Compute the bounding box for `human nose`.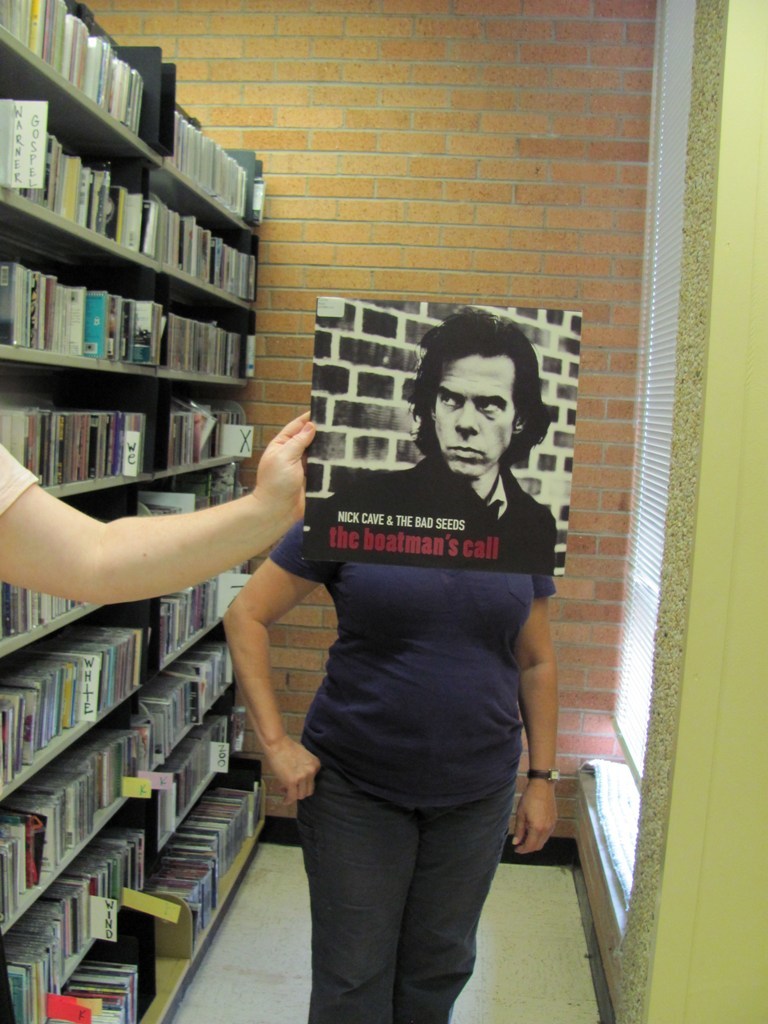
region(452, 401, 476, 433).
